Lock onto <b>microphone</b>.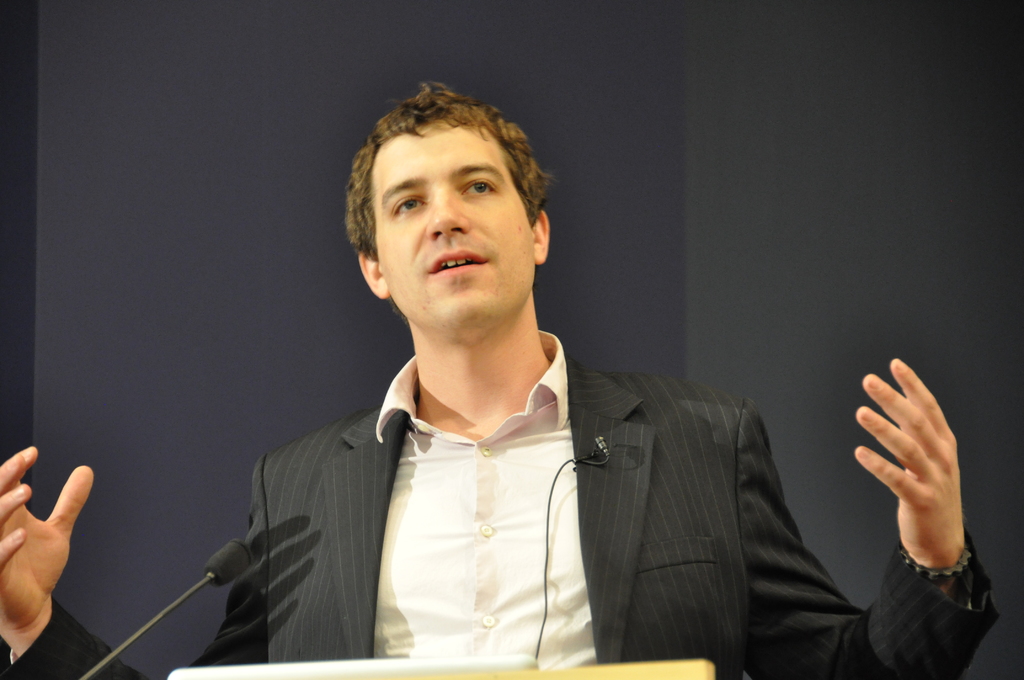
Locked: pyautogui.locateOnScreen(575, 422, 621, 476).
